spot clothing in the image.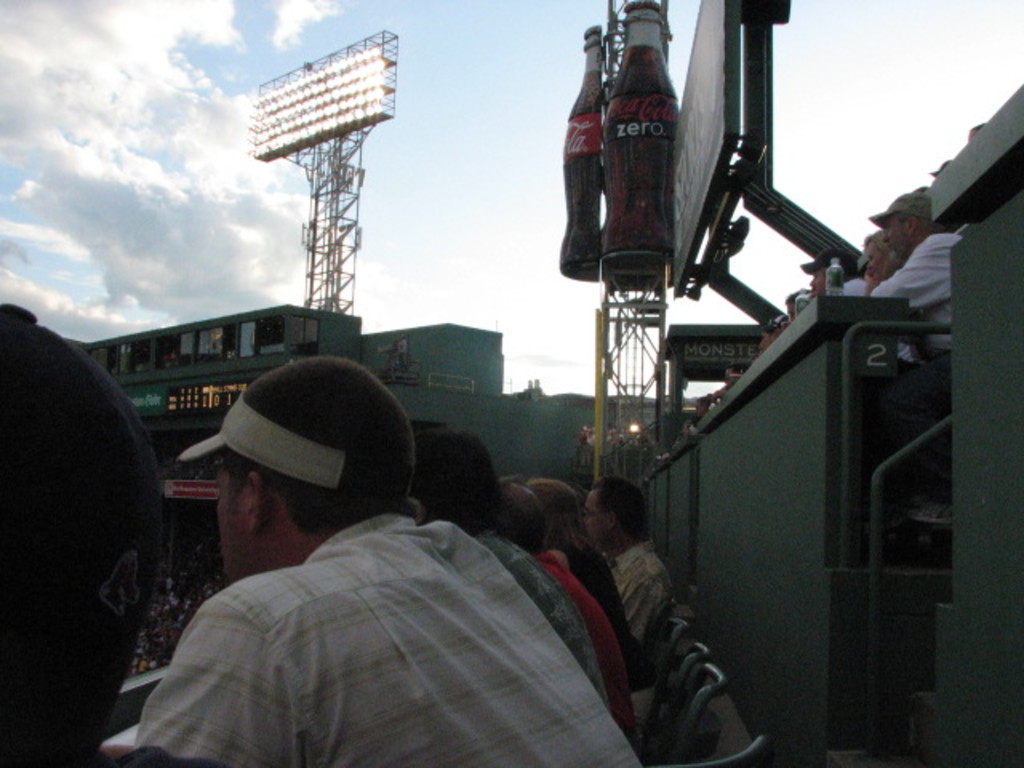
clothing found at <box>838,274,874,298</box>.
